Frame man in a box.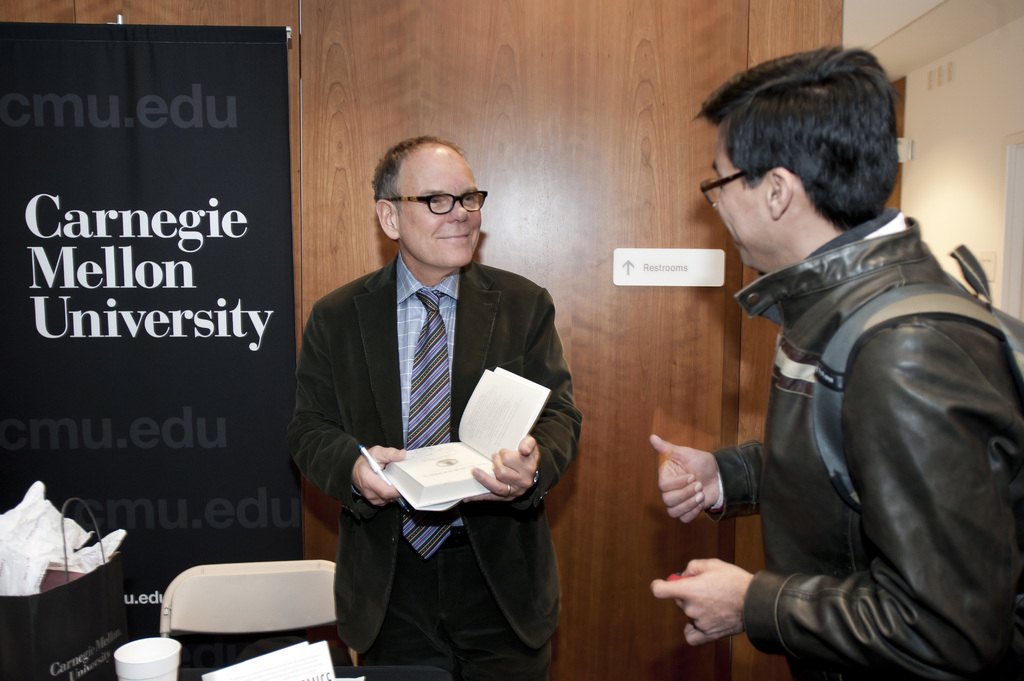
locate(643, 40, 1023, 680).
